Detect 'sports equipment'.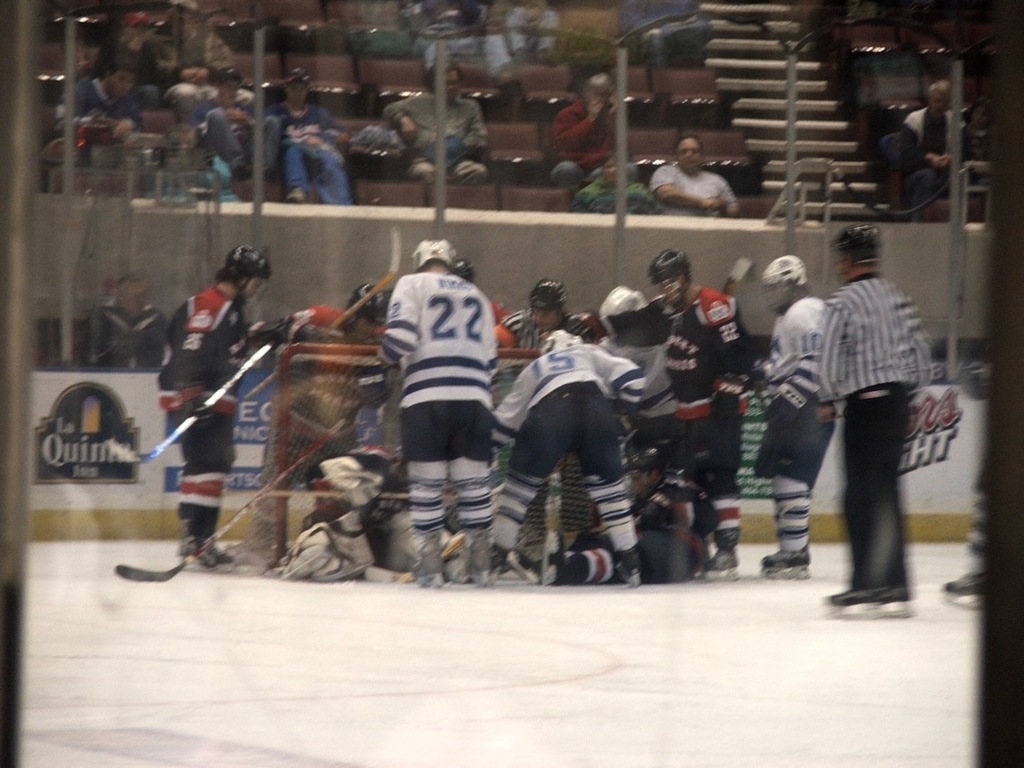
Detected at [left=710, top=373, right=745, bottom=425].
